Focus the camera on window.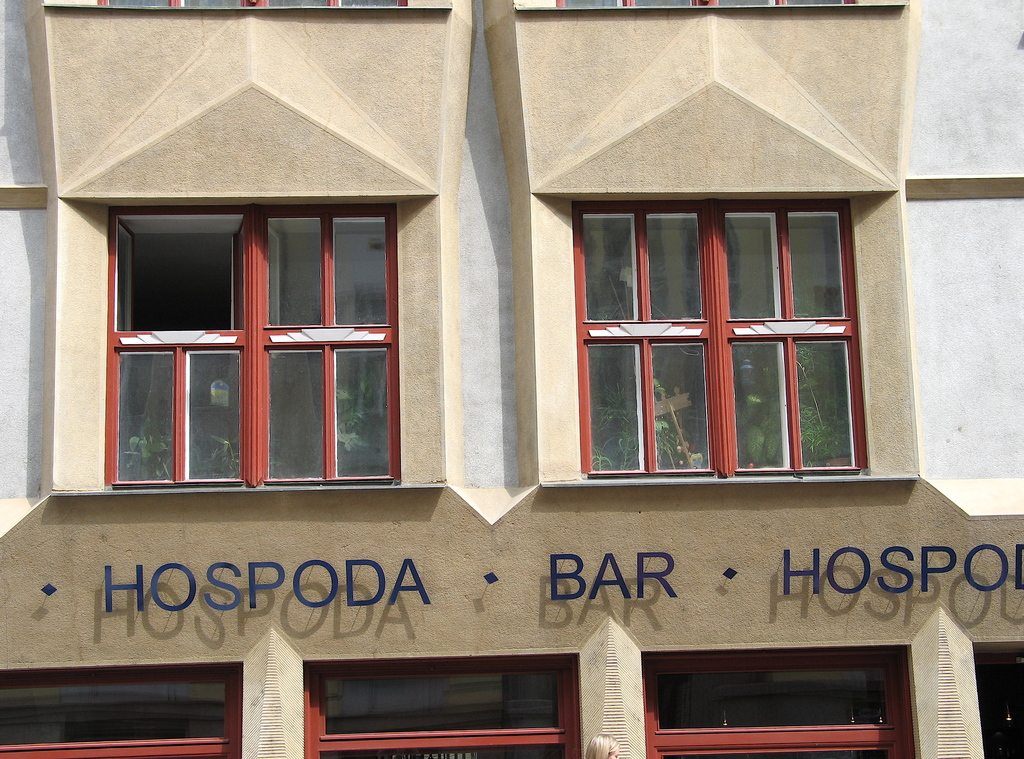
Focus region: 304, 652, 584, 758.
